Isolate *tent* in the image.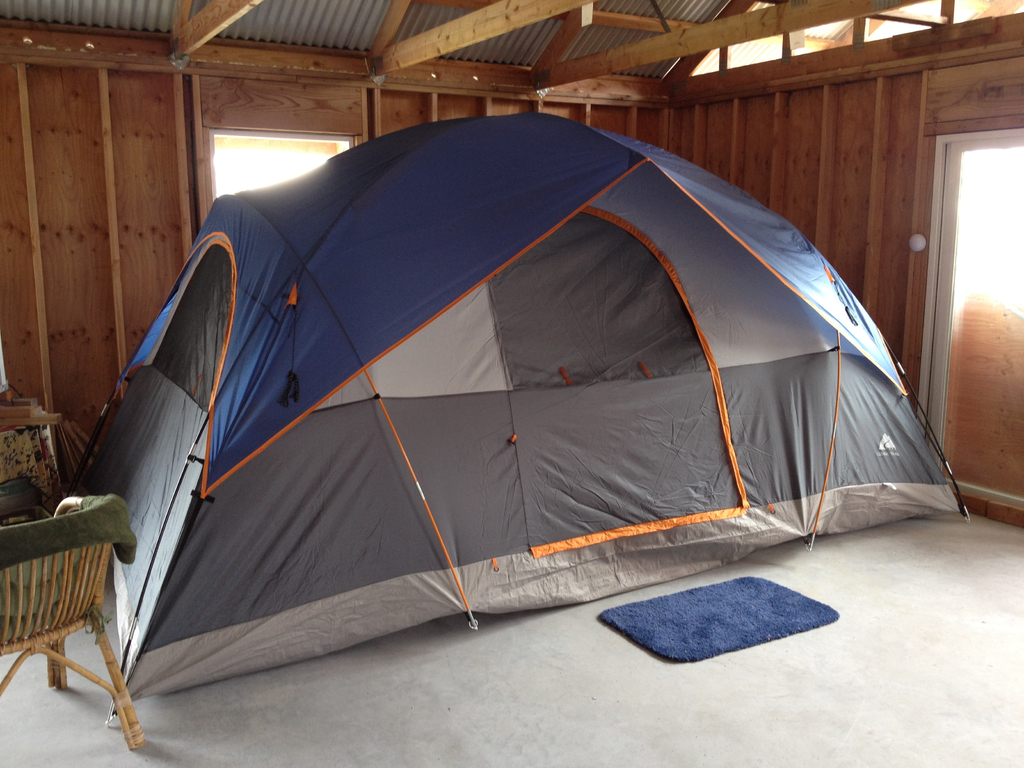
Isolated region: region(69, 109, 979, 728).
